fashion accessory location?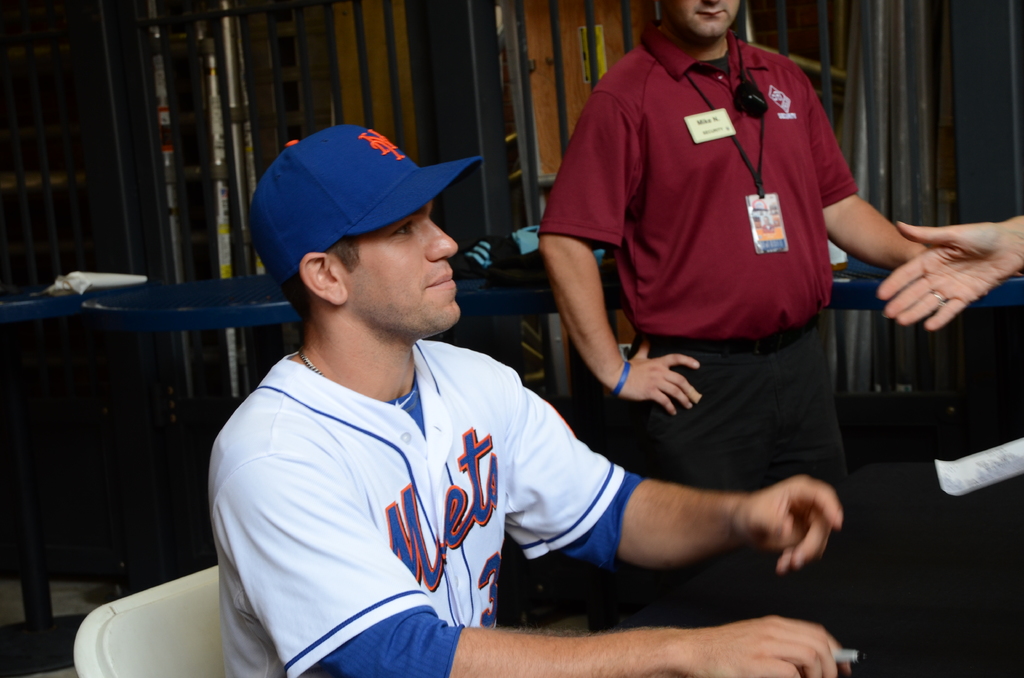
682 69 788 253
